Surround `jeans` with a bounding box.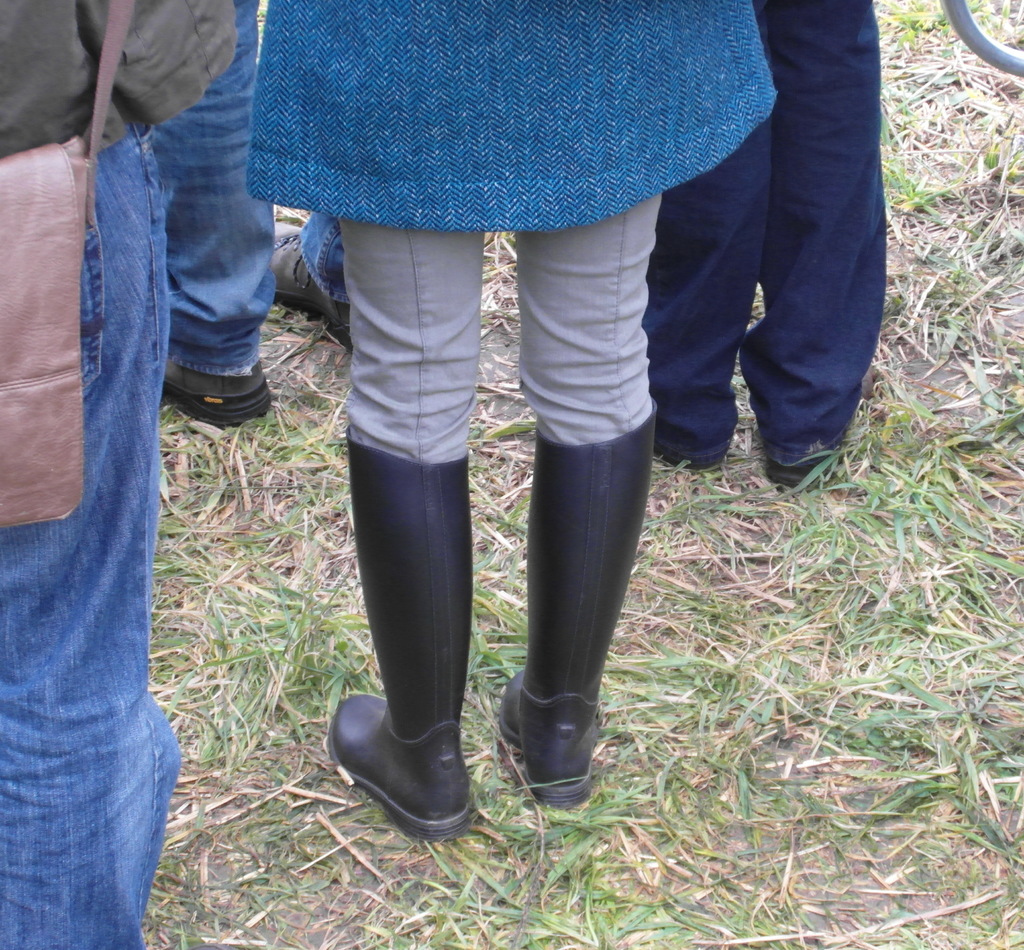
[x1=151, y1=0, x2=276, y2=380].
